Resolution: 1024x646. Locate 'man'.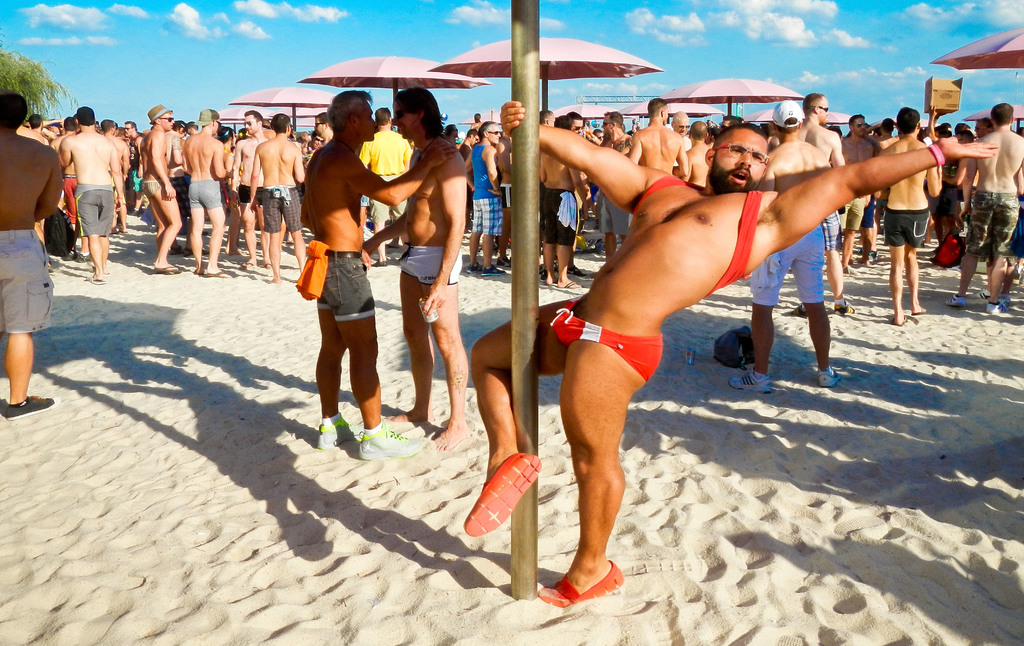
l=45, t=103, r=122, b=288.
